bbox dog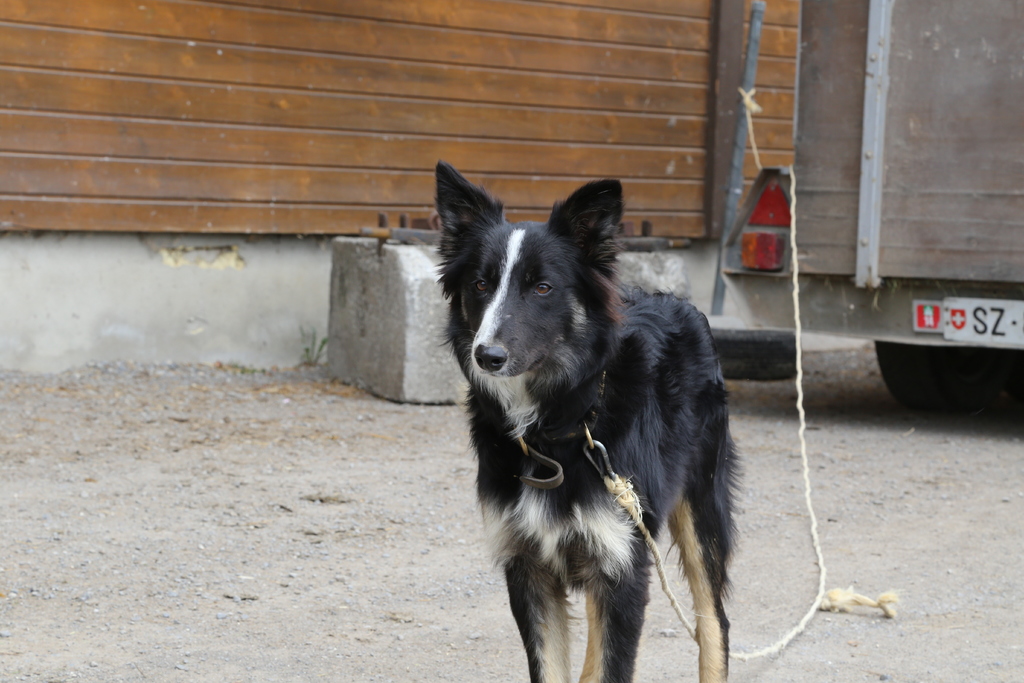
x1=431 y1=157 x2=745 y2=682
